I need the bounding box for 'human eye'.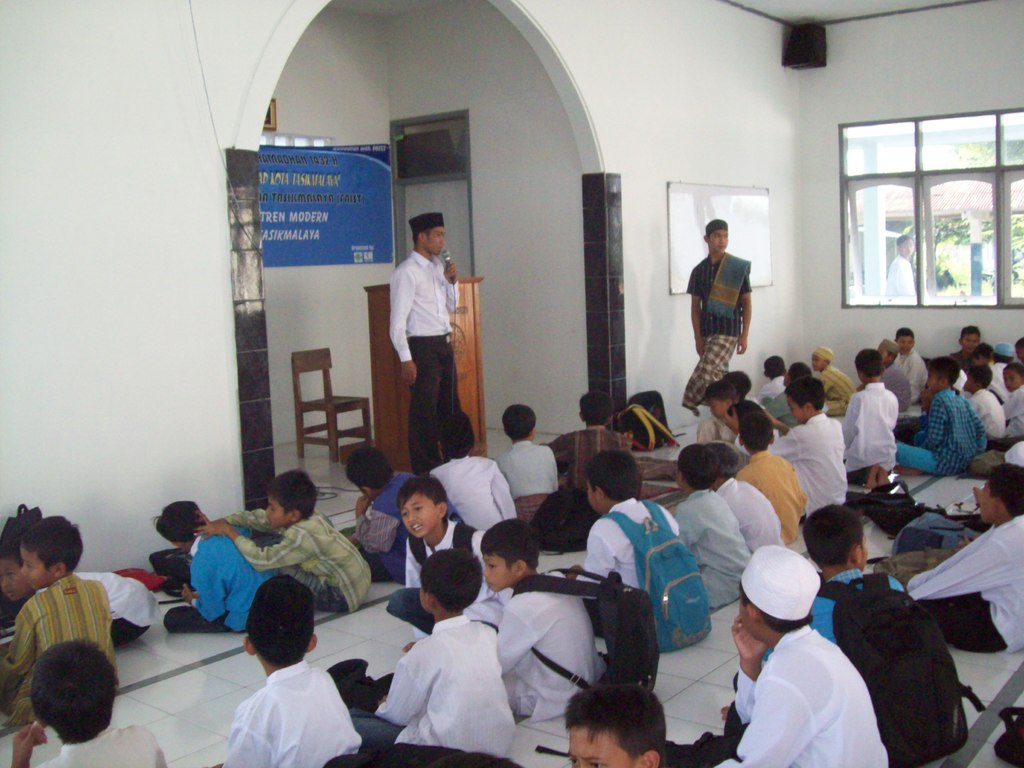
Here it is: <box>7,569,15,580</box>.
